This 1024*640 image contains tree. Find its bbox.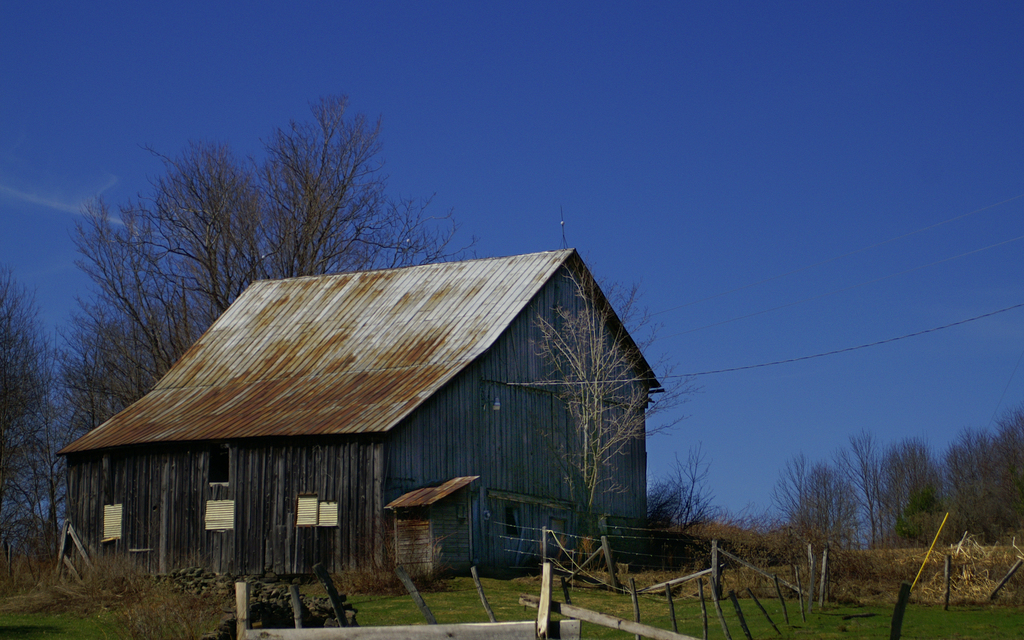
x1=0, y1=260, x2=90, y2=536.
